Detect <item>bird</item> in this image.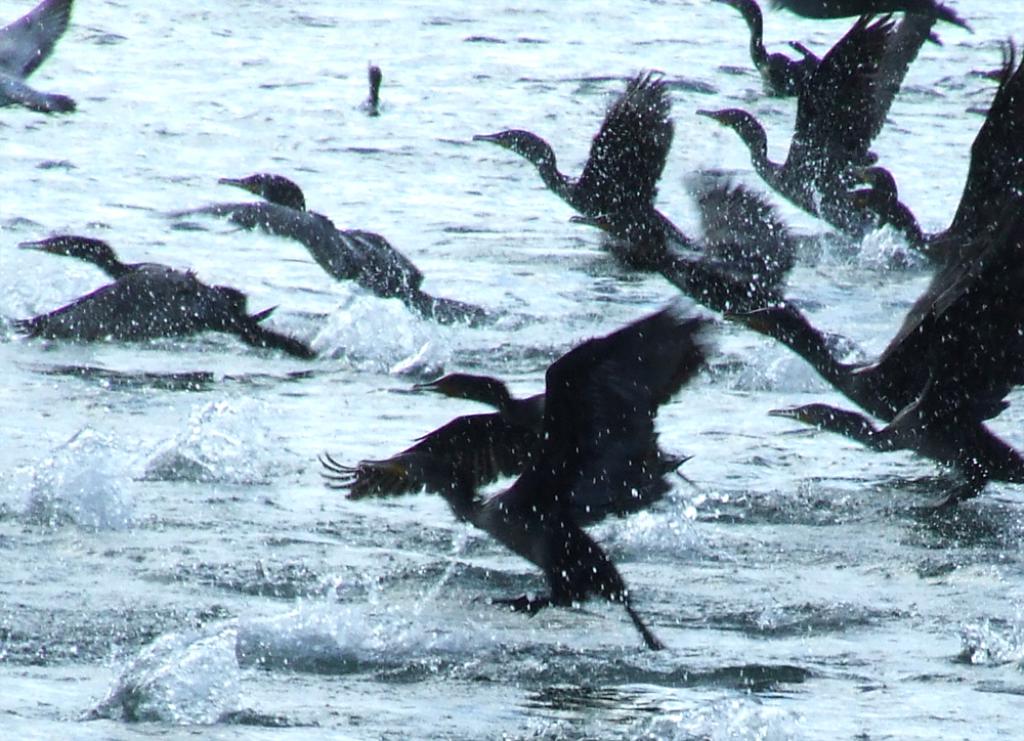
Detection: bbox=(419, 424, 694, 664).
